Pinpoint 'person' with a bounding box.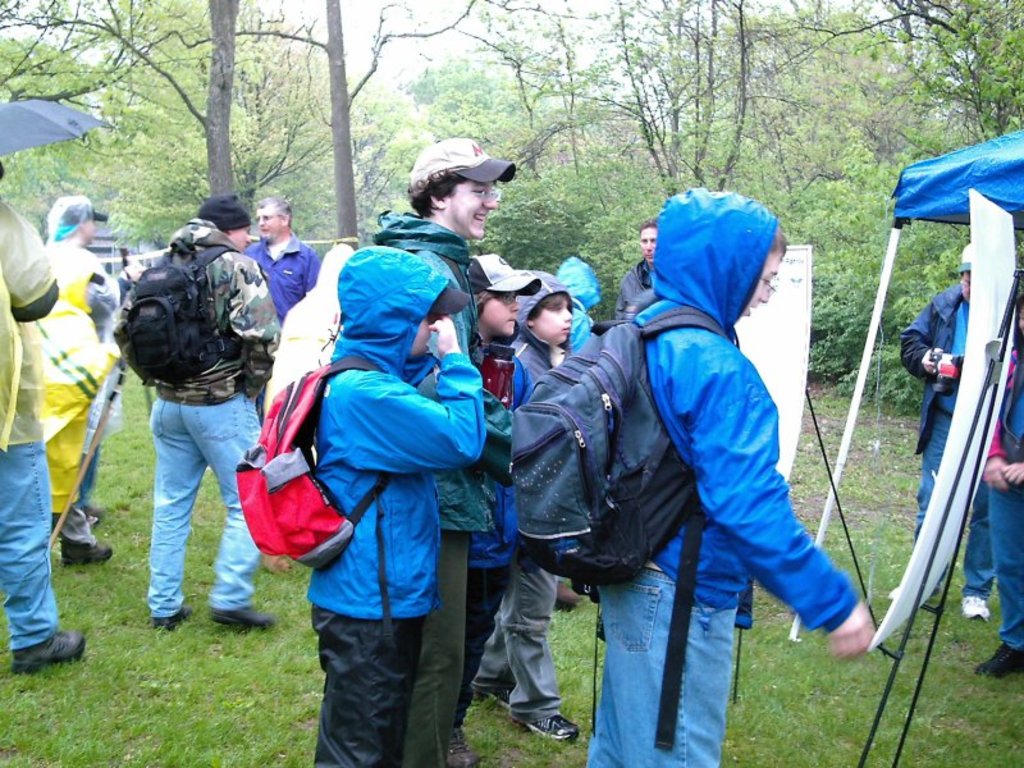
13 191 151 563.
